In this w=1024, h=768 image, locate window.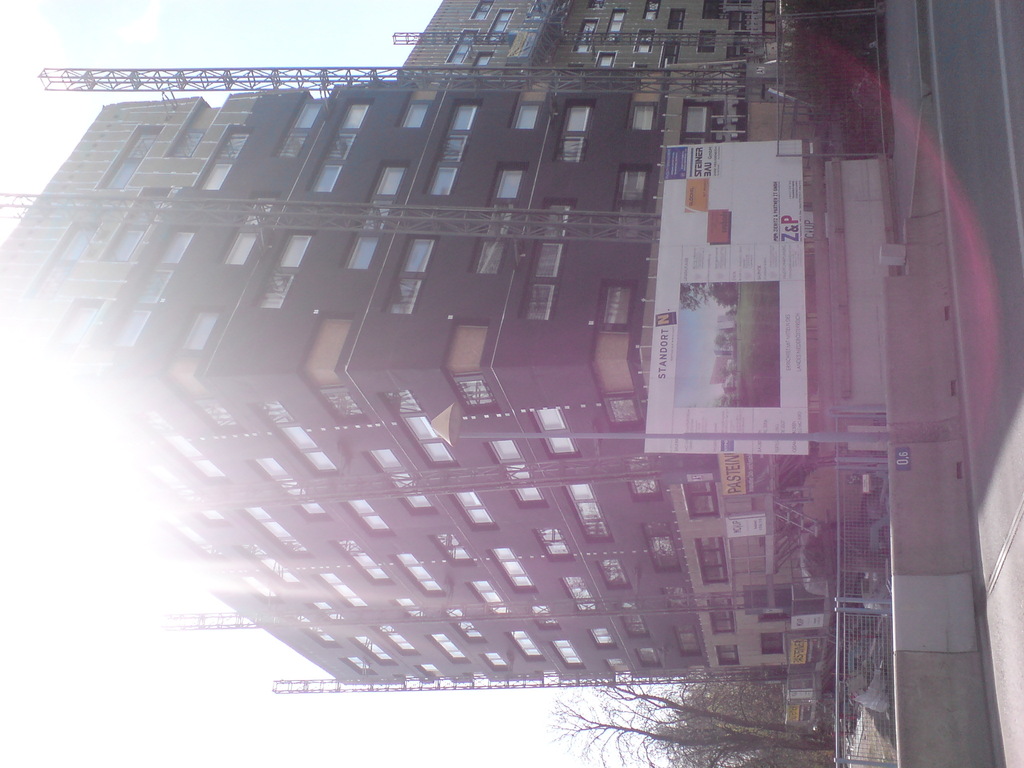
Bounding box: {"x1": 320, "y1": 575, "x2": 364, "y2": 611}.
